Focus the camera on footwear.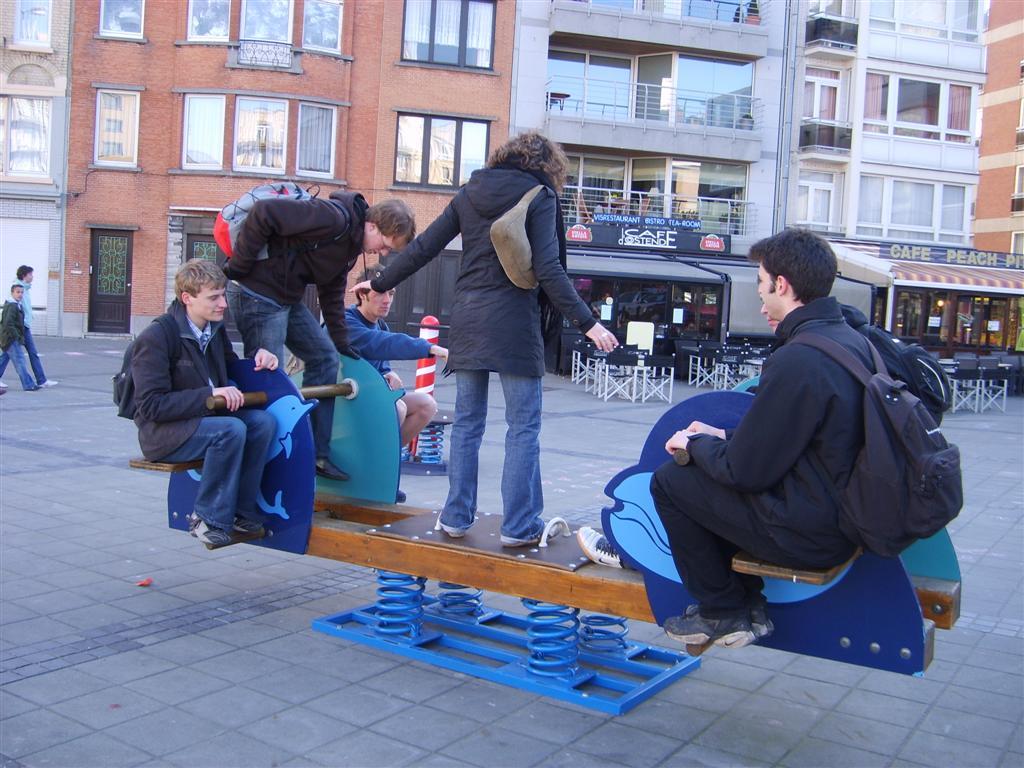
Focus region: (left=501, top=519, right=557, bottom=544).
